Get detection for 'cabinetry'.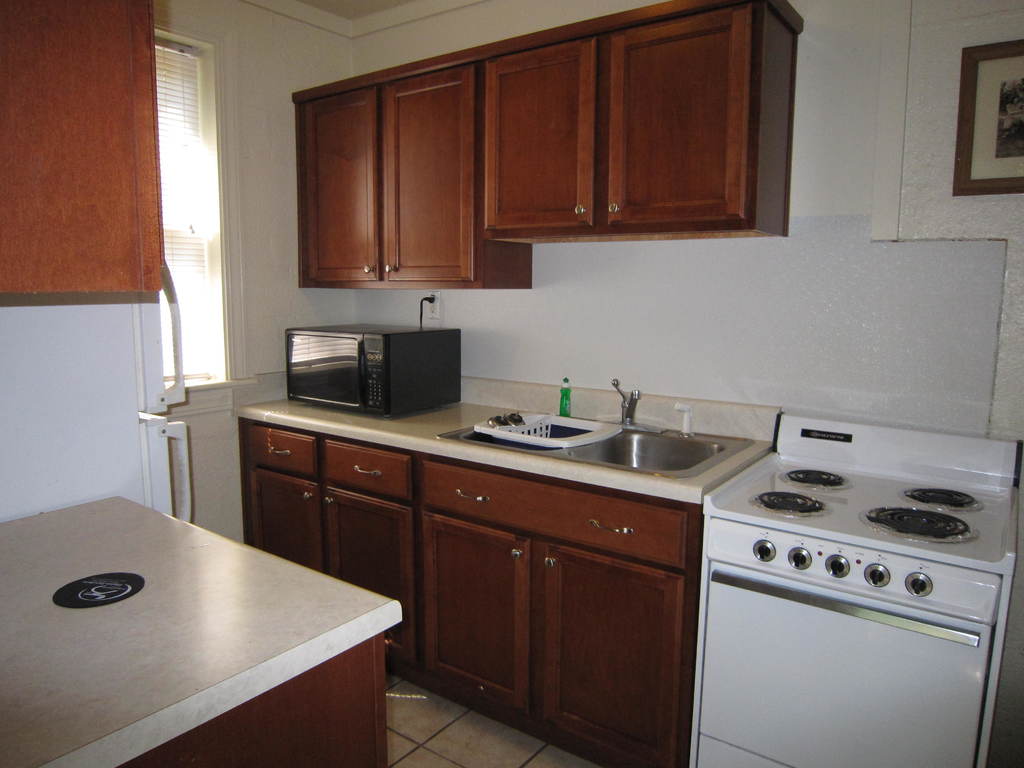
Detection: region(0, 479, 394, 762).
